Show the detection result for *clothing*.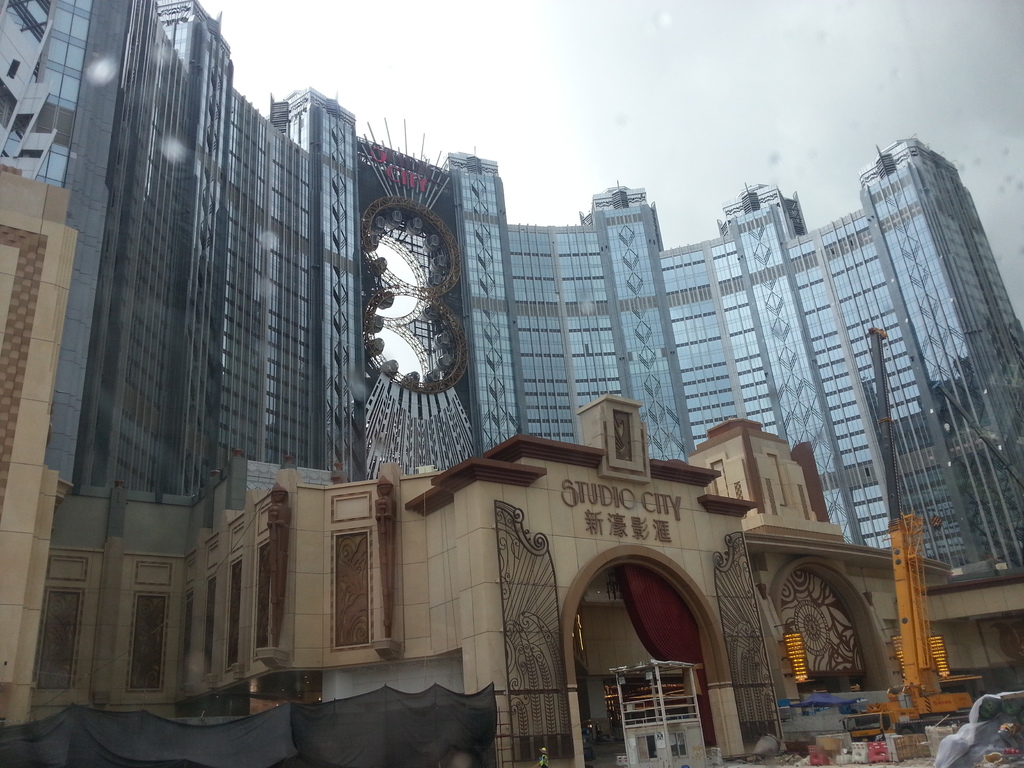
Rect(538, 753, 549, 767).
